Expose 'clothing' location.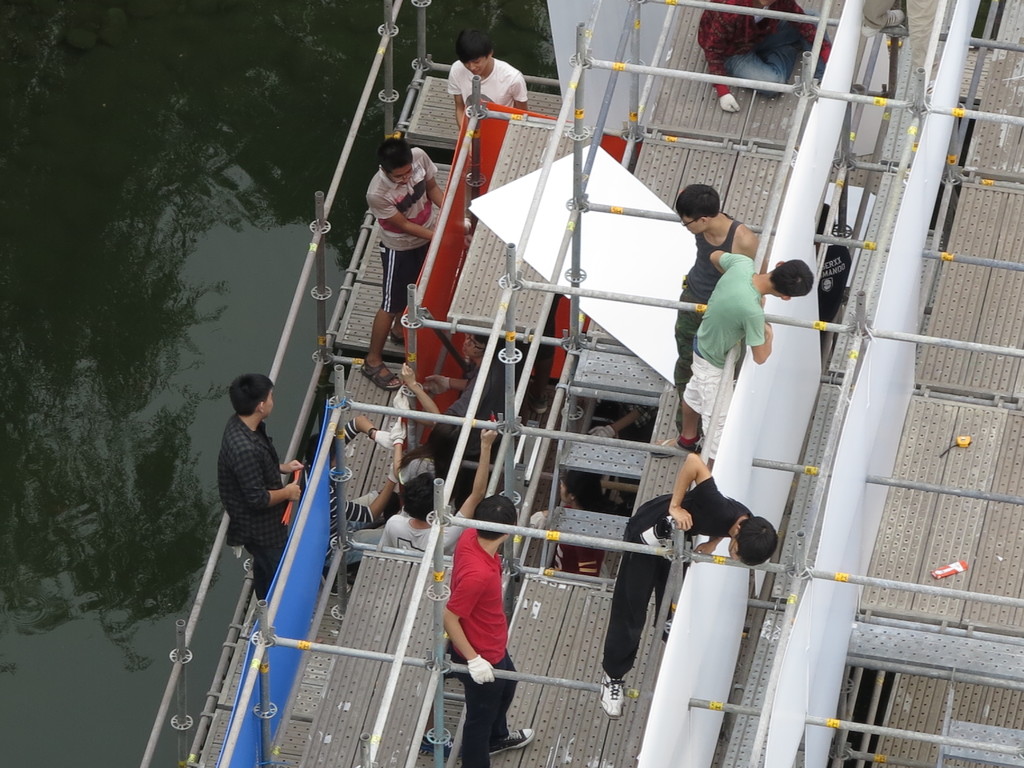
Exposed at box=[593, 423, 624, 440].
